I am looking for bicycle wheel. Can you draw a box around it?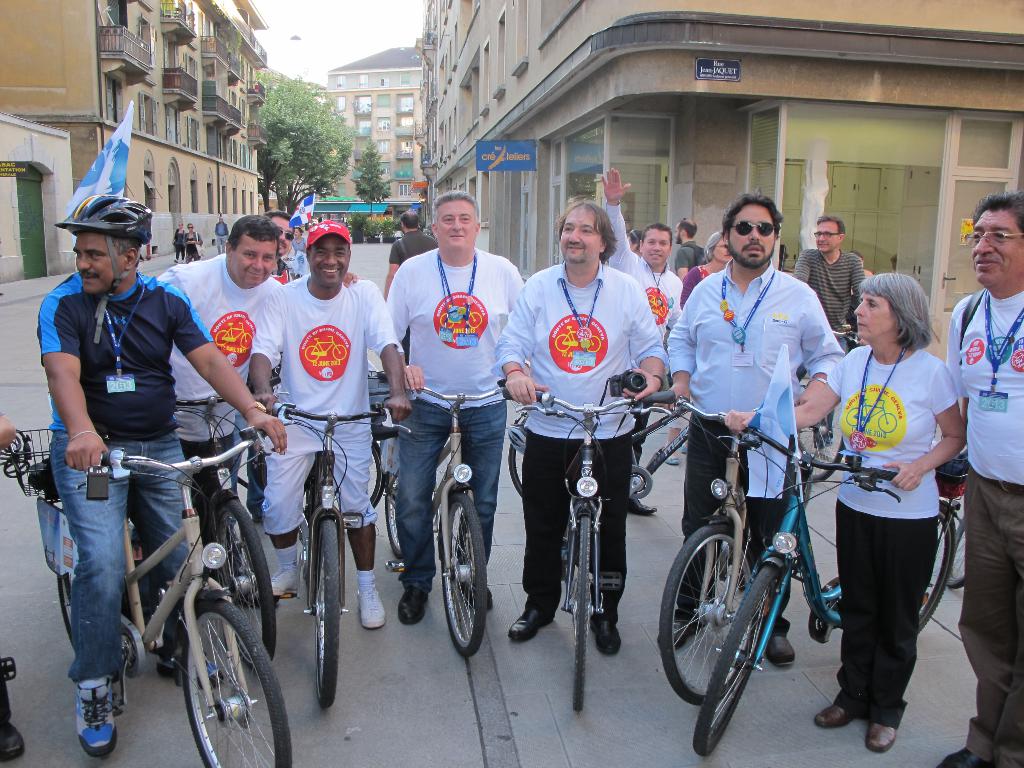
Sure, the bounding box is [left=381, top=468, right=405, bottom=561].
